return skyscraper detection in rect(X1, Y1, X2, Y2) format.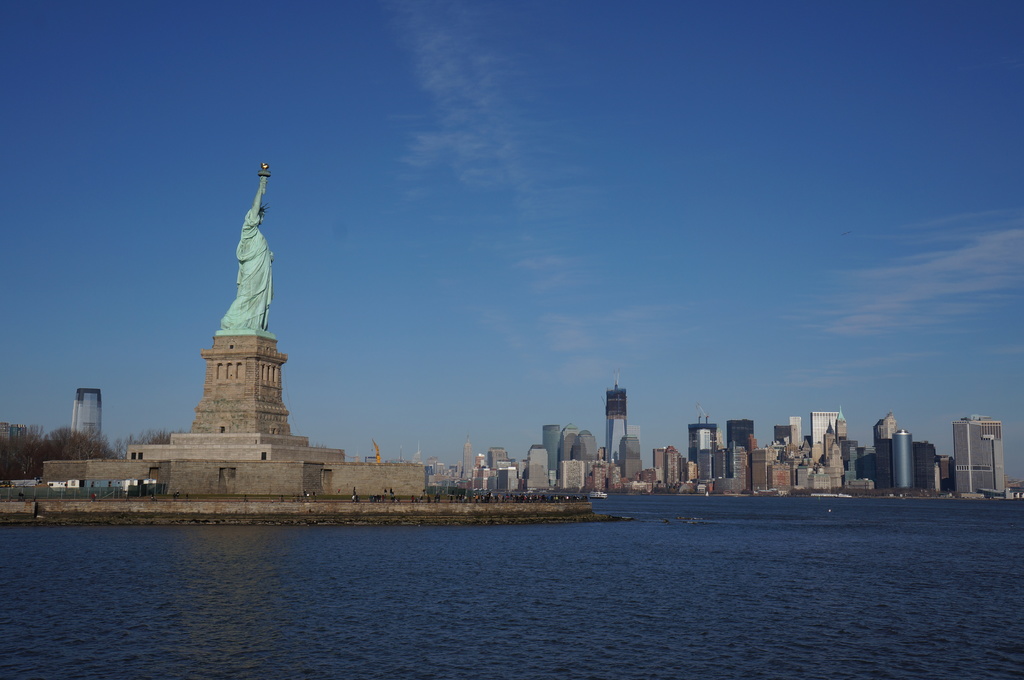
rect(726, 415, 756, 466).
